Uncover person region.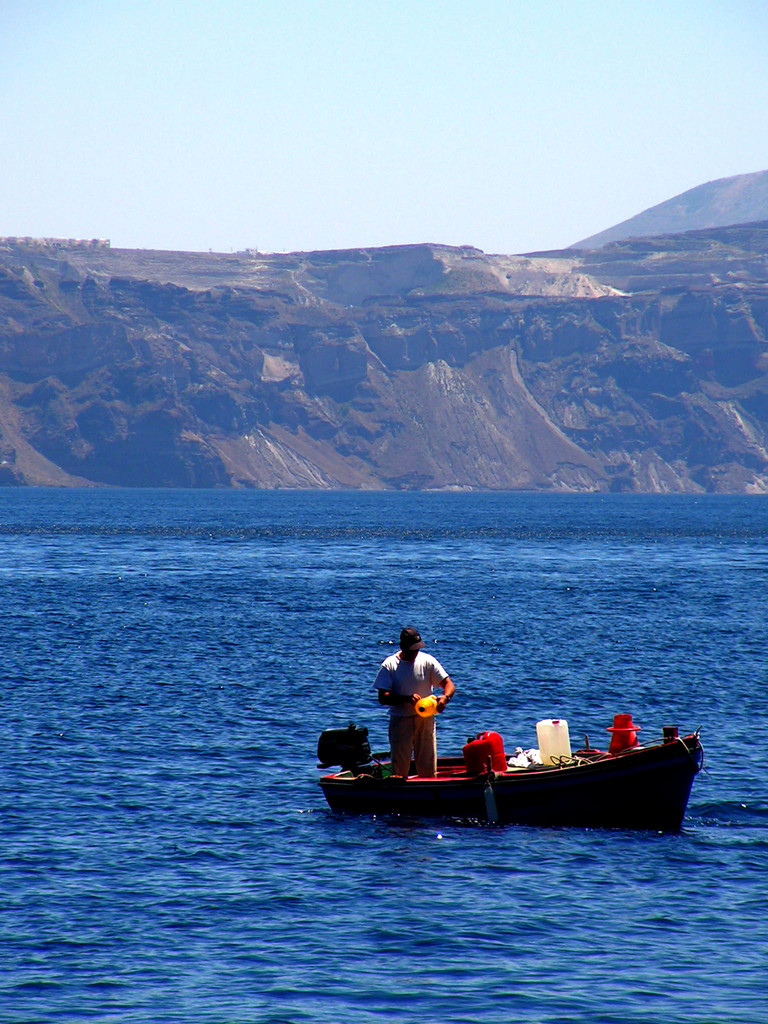
Uncovered: bbox(375, 621, 454, 783).
